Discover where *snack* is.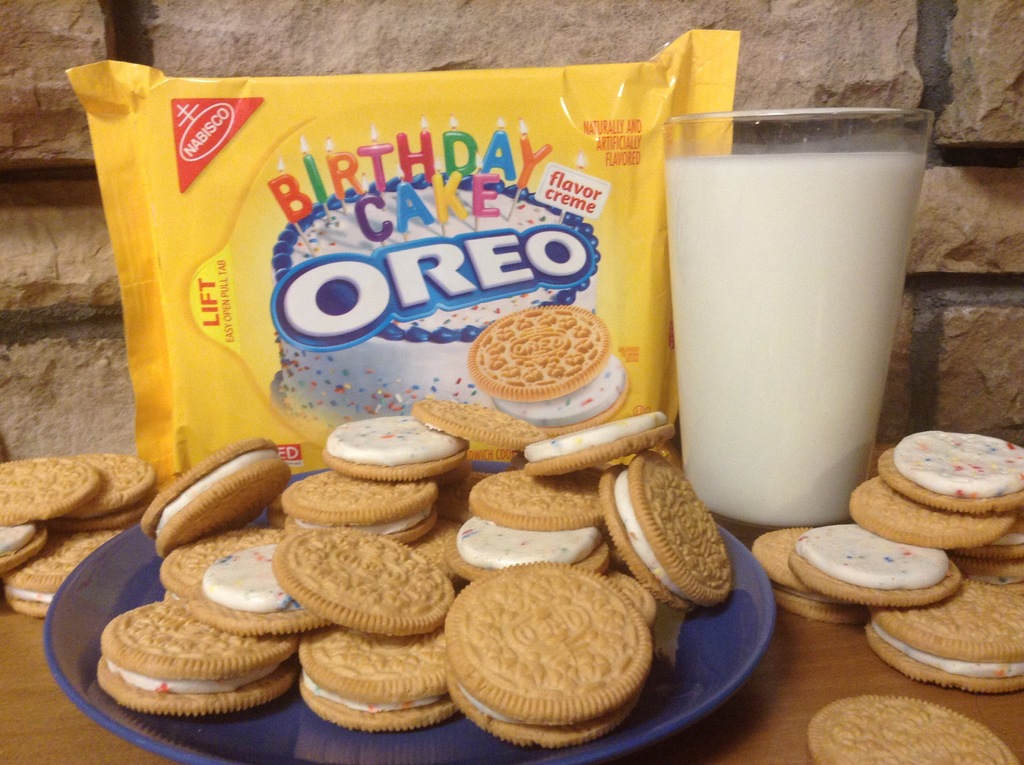
Discovered at [440, 558, 655, 750].
